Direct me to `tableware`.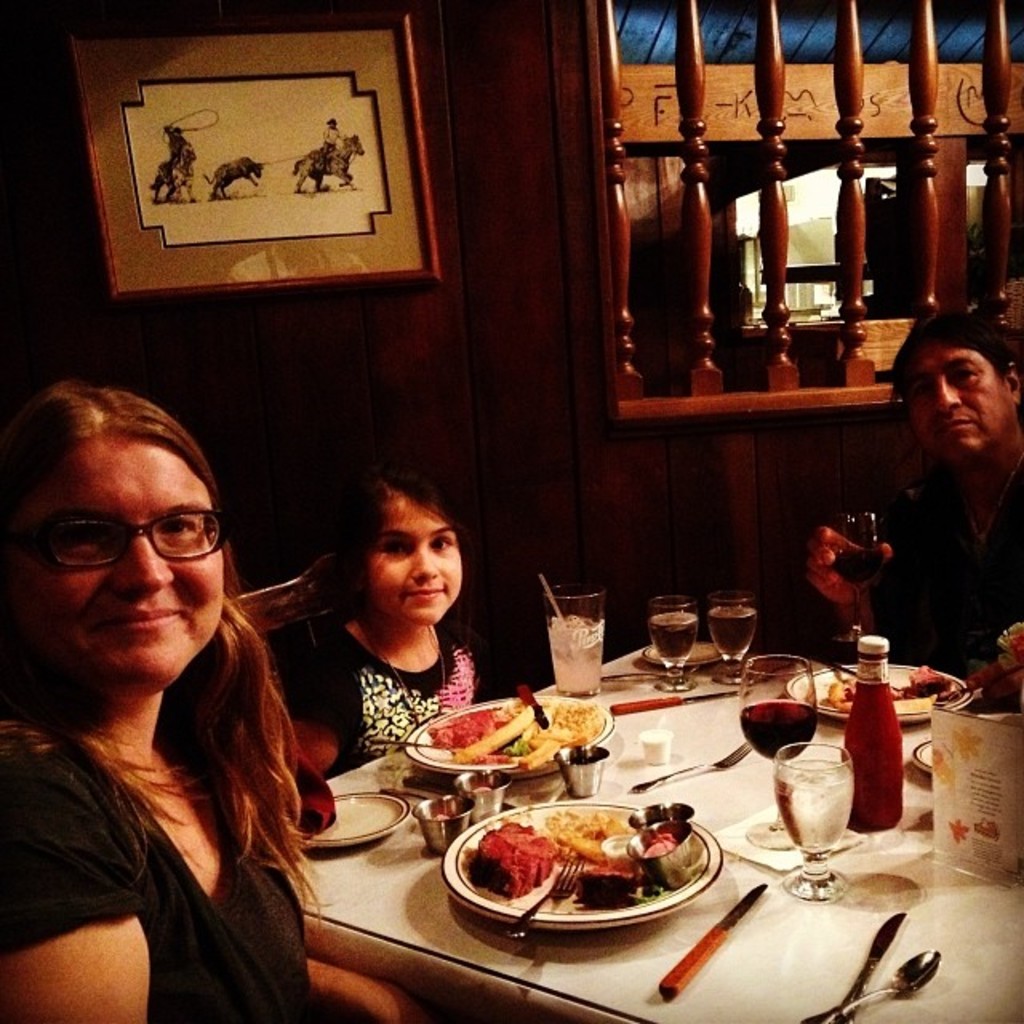
Direction: <bbox>734, 653, 818, 850</bbox>.
